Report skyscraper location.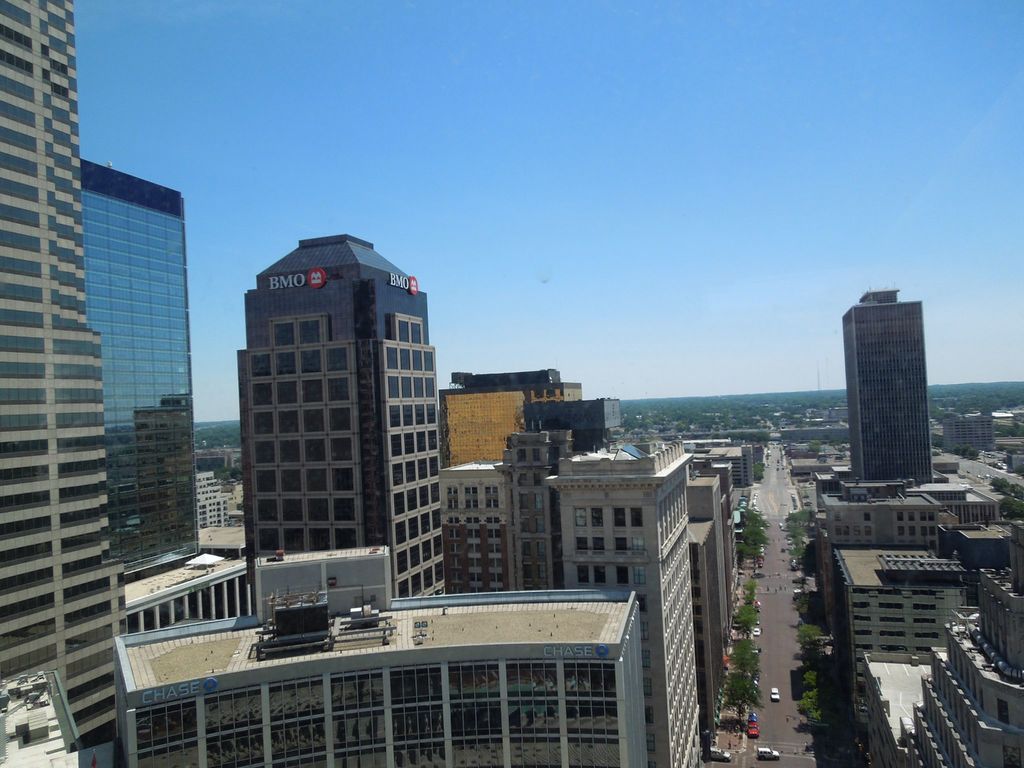
Report: [430, 412, 710, 767].
